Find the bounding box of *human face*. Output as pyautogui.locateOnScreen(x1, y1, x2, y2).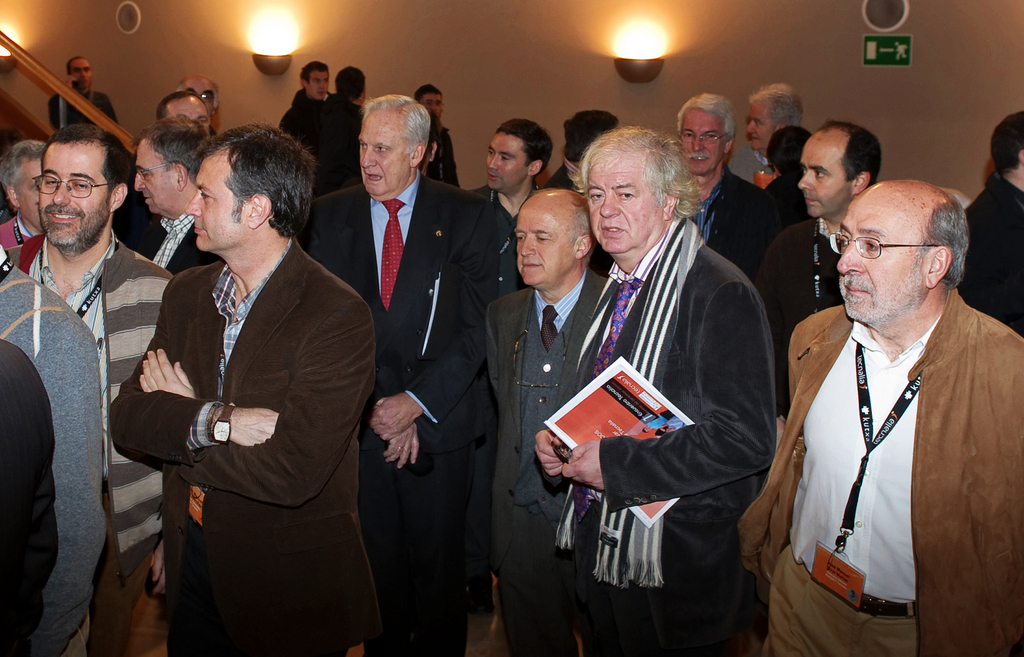
pyautogui.locateOnScreen(133, 139, 177, 216).
